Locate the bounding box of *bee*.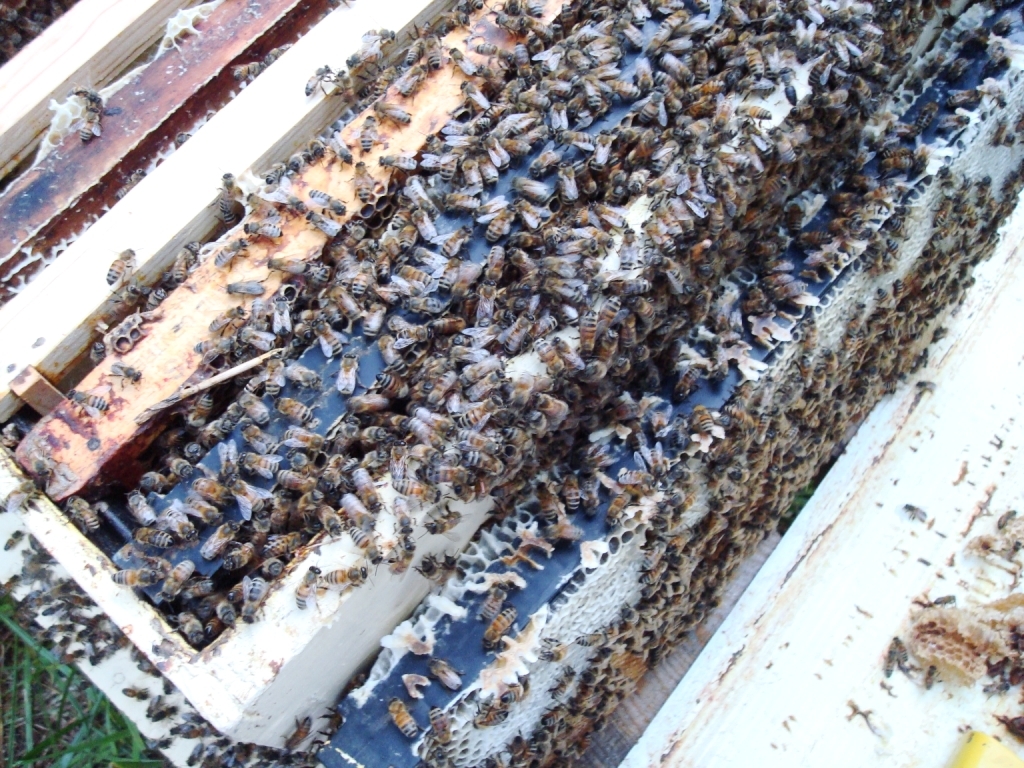
Bounding box: <box>765,271,793,287</box>.
